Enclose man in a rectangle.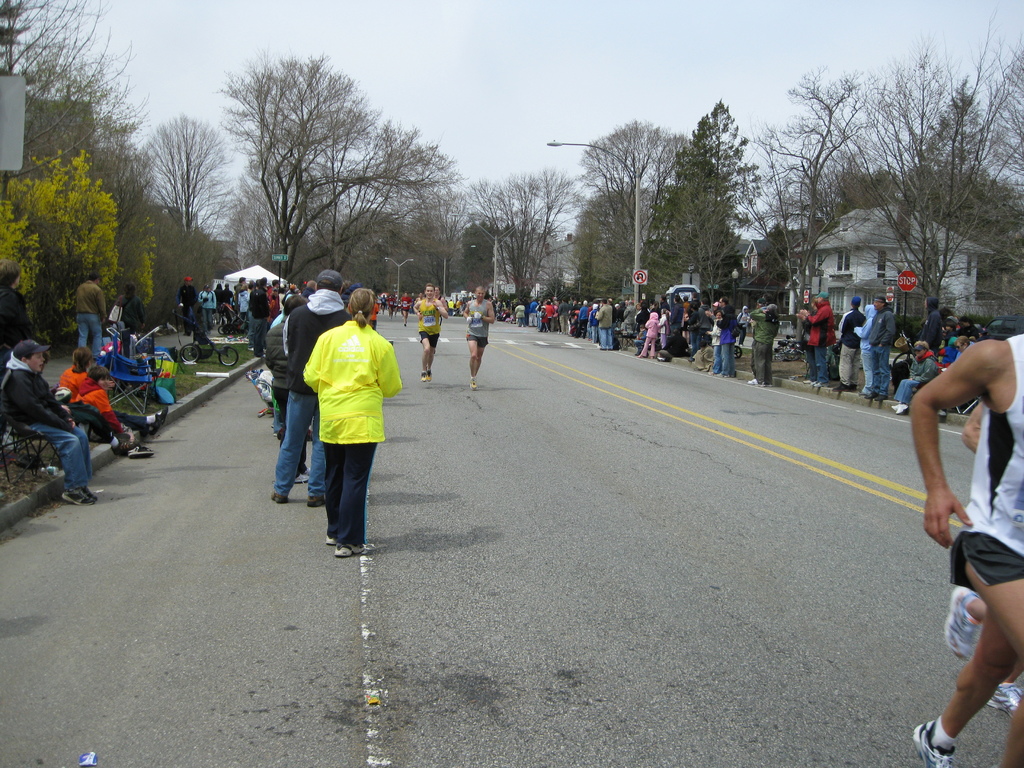
Rect(863, 296, 899, 399).
